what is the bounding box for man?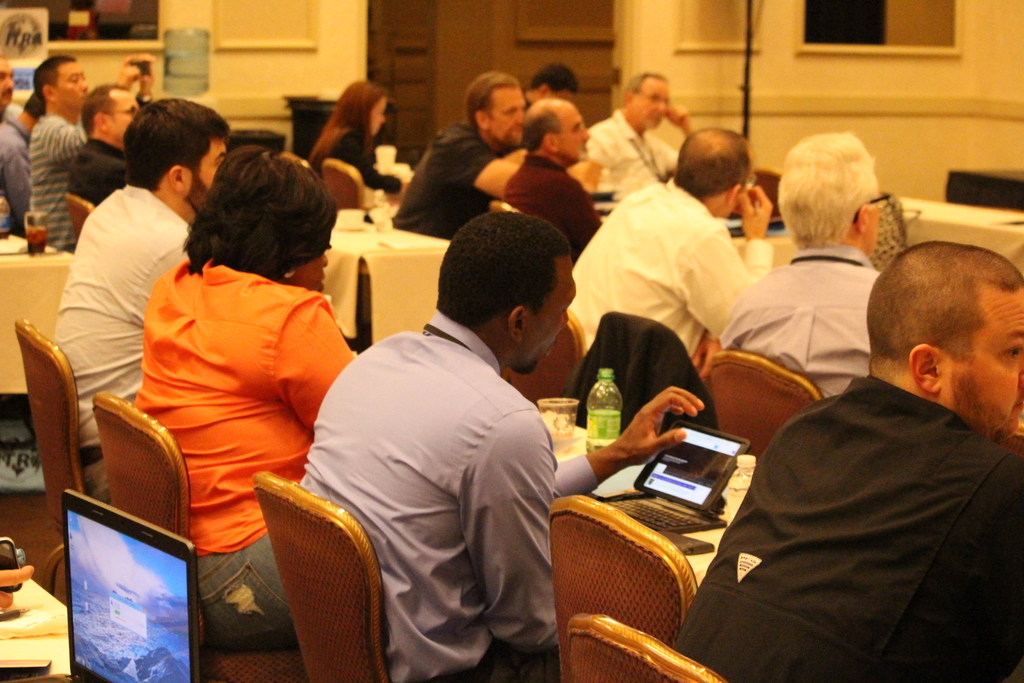
294:211:655:682.
